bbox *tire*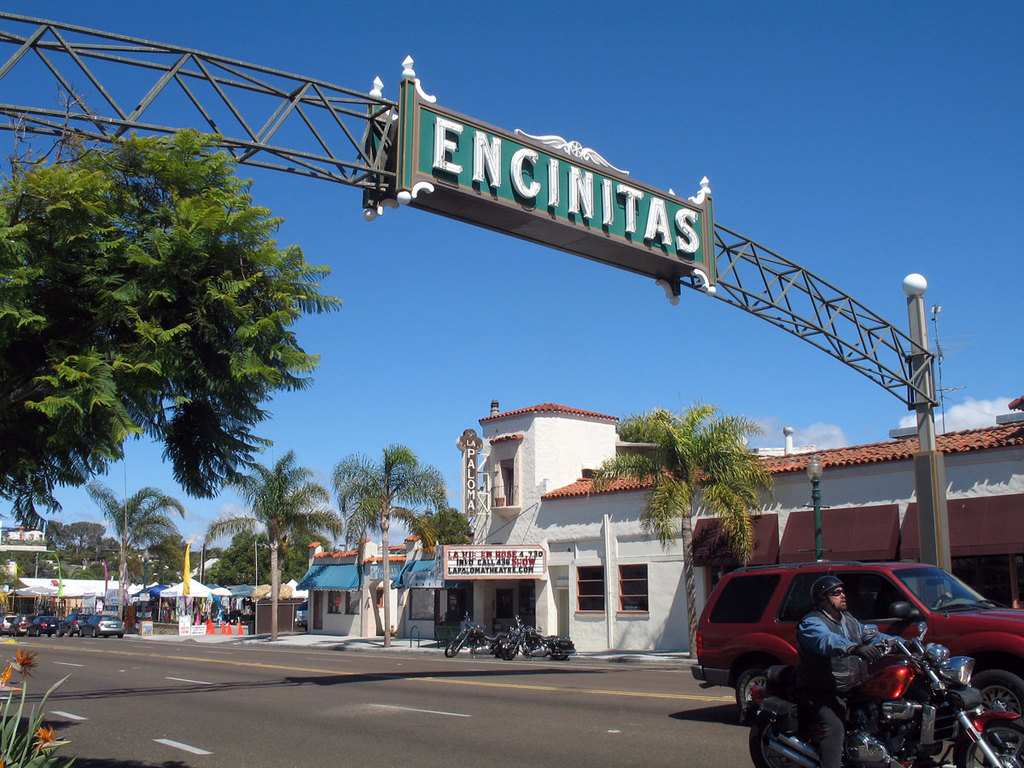
74:626:84:638
